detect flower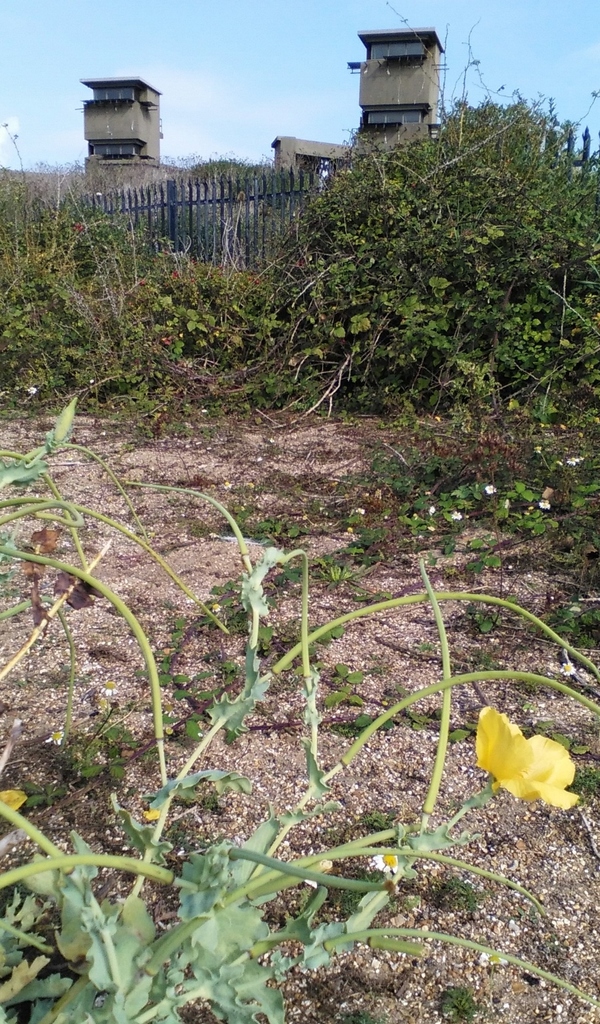
region(576, 458, 581, 464)
